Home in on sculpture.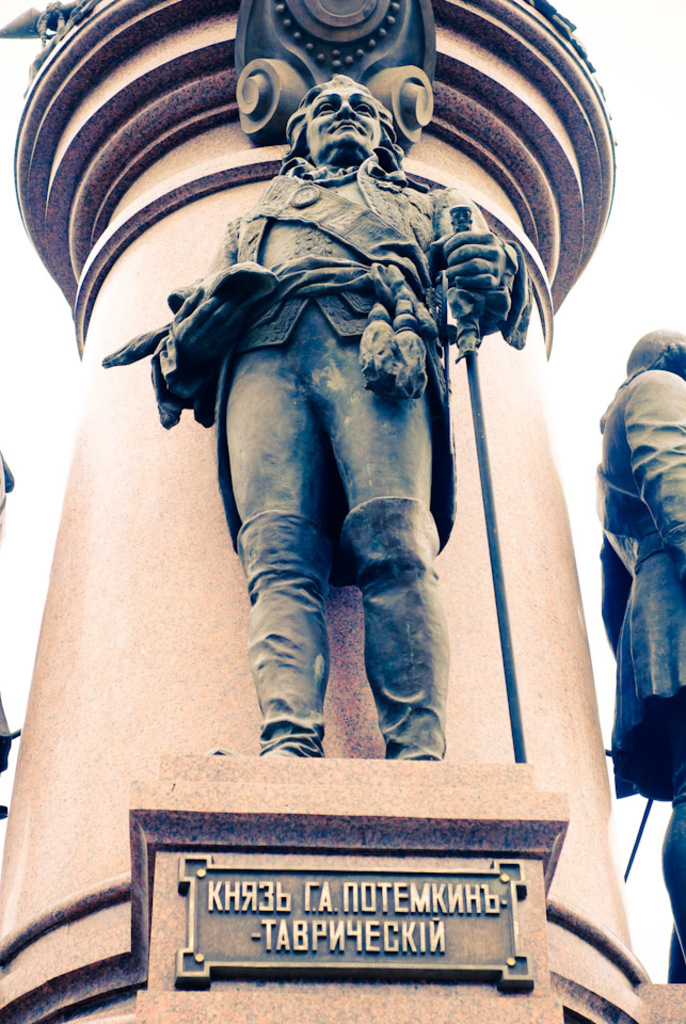
Homed in at rect(90, 44, 602, 970).
